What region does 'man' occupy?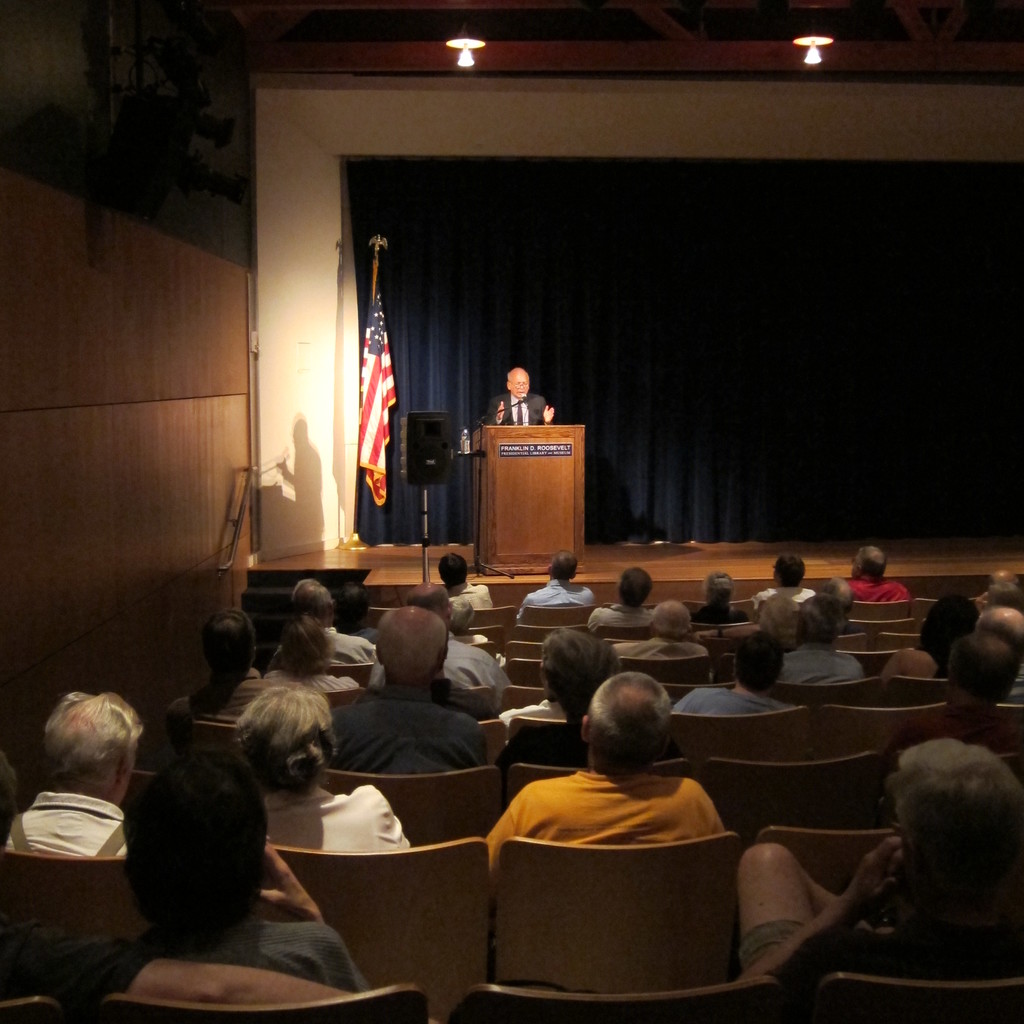
{"left": 970, "top": 607, "right": 1023, "bottom": 693}.
